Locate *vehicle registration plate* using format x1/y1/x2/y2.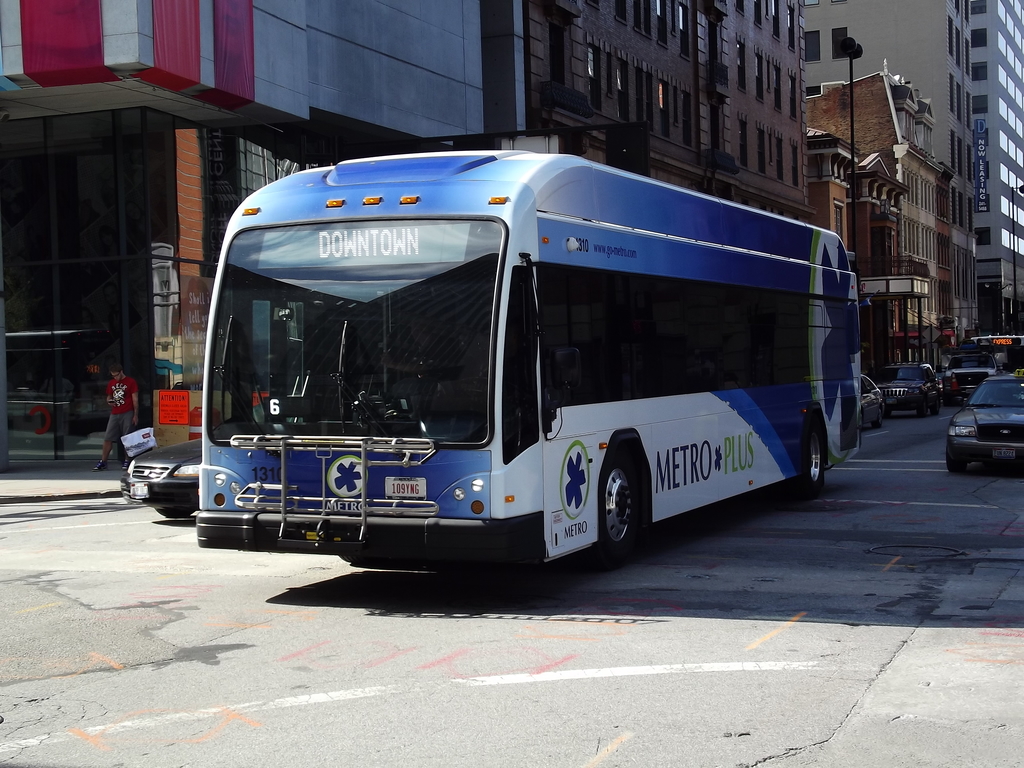
384/477/427/500.
